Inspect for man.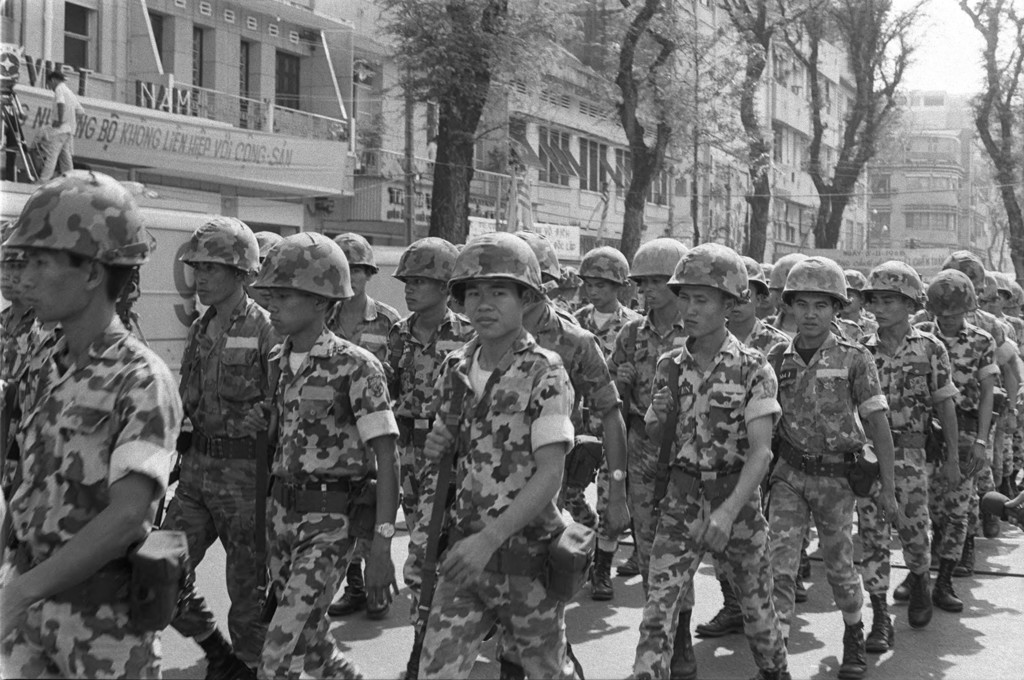
Inspection: locate(180, 211, 271, 679).
